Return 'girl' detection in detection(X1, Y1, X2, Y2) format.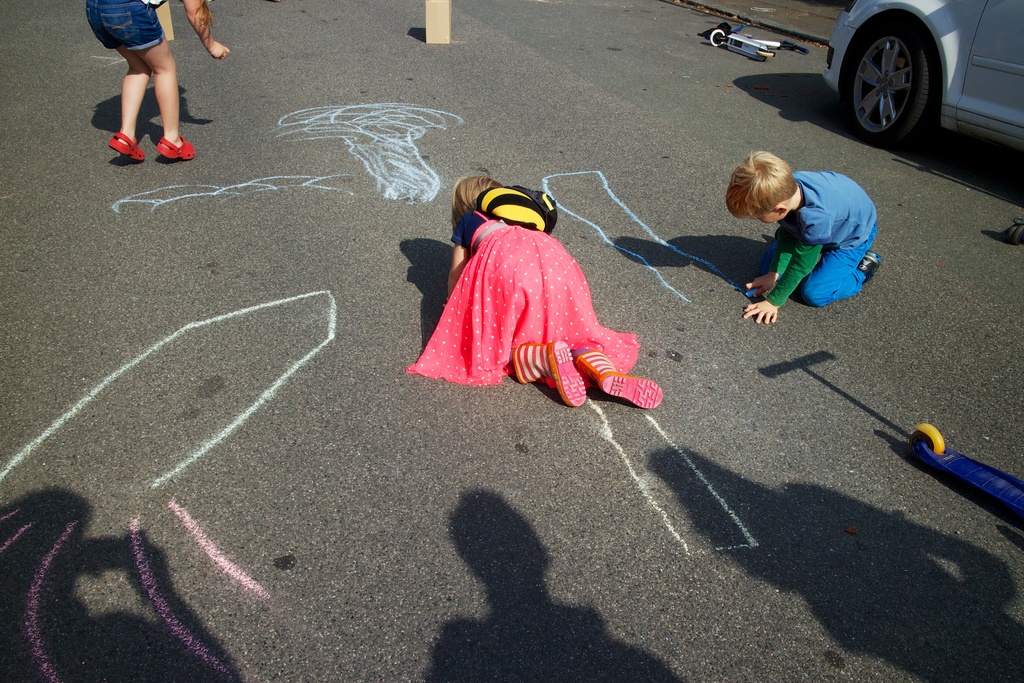
detection(407, 174, 666, 410).
